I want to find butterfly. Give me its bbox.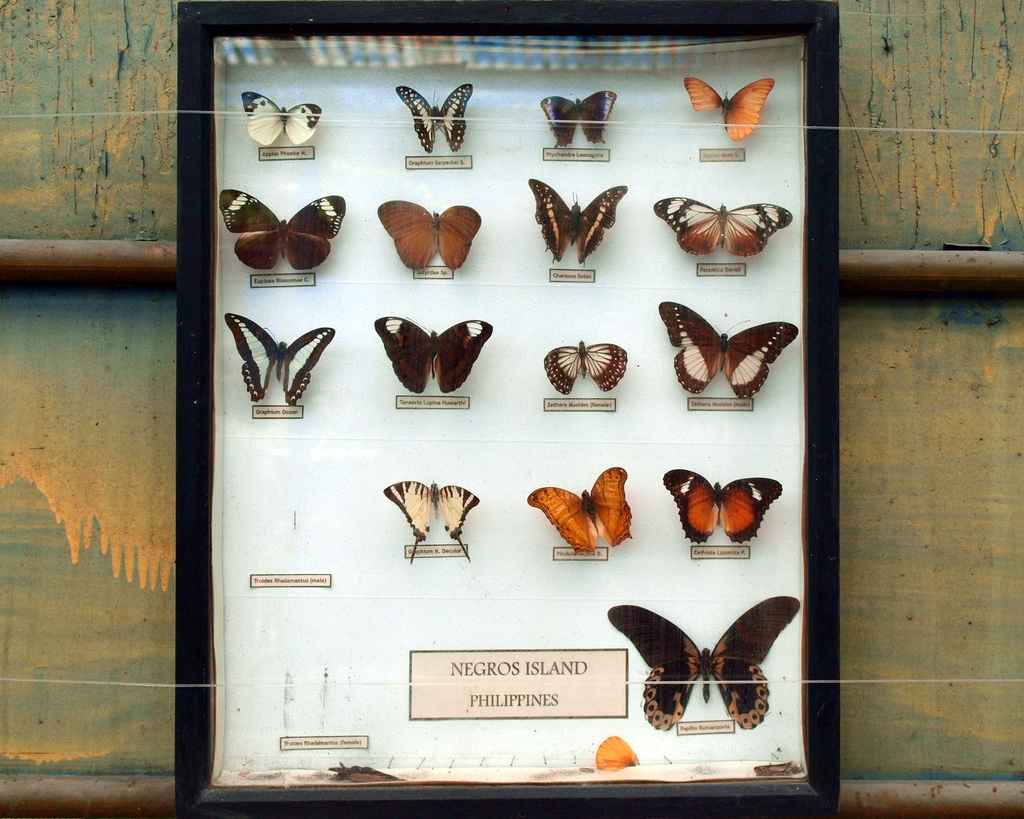
bbox=(606, 597, 801, 732).
